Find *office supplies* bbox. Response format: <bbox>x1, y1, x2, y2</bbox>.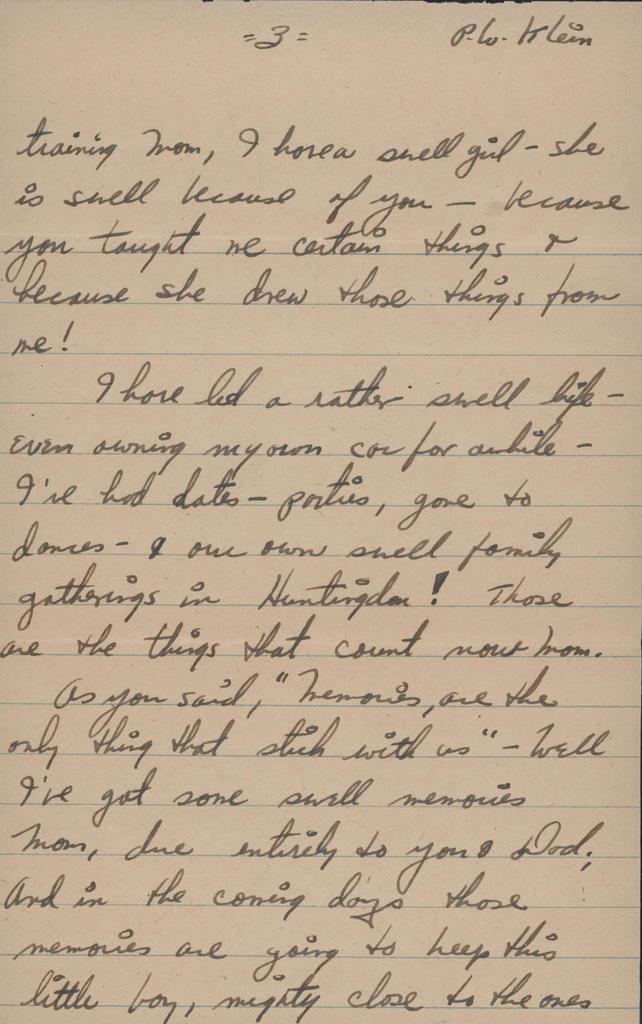
<bbox>0, 0, 641, 1023</bbox>.
